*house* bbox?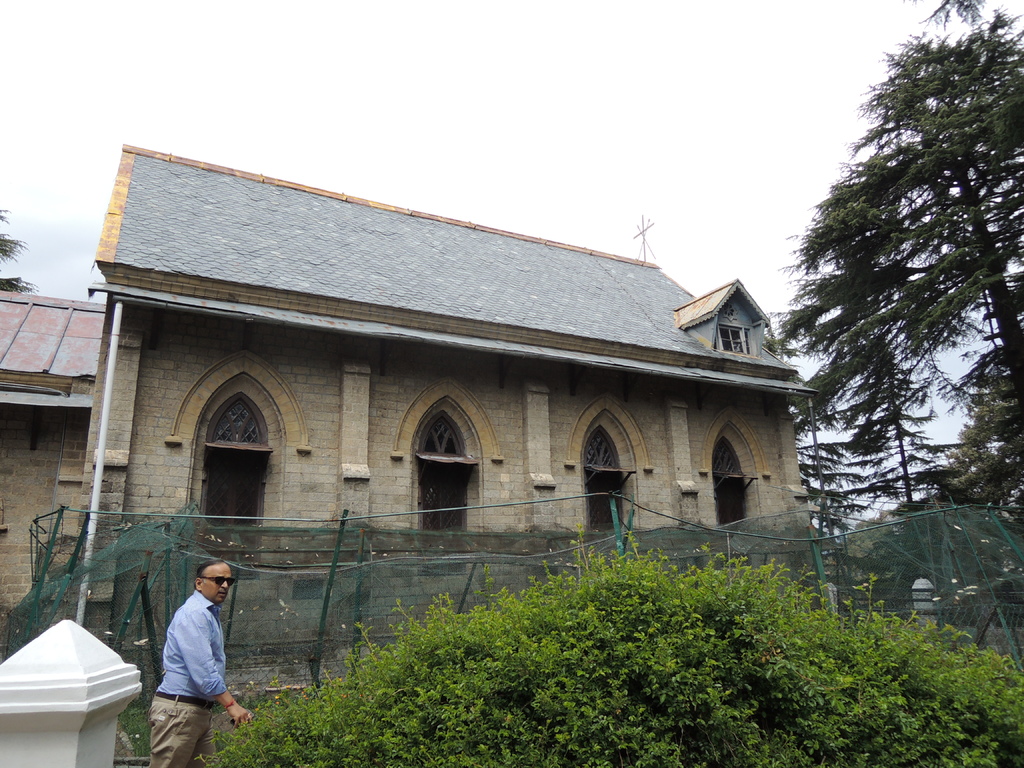
(x1=0, y1=287, x2=112, y2=666)
